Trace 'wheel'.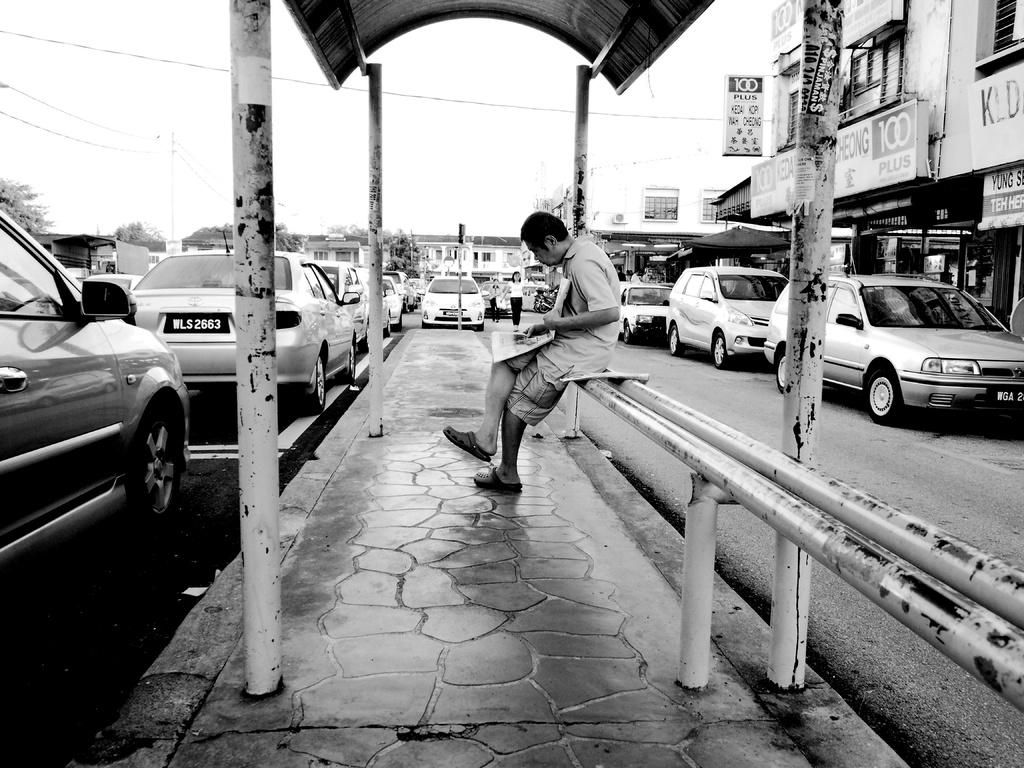
Traced to left=336, top=342, right=356, bottom=384.
